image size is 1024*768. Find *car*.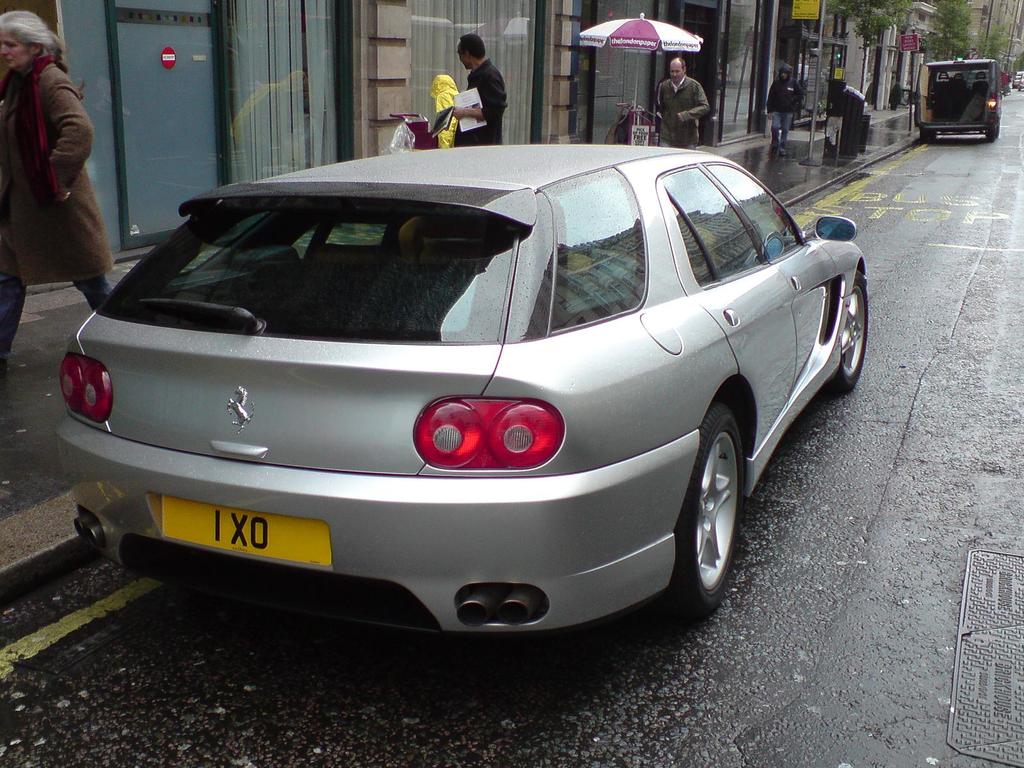
1013,75,1021,88.
